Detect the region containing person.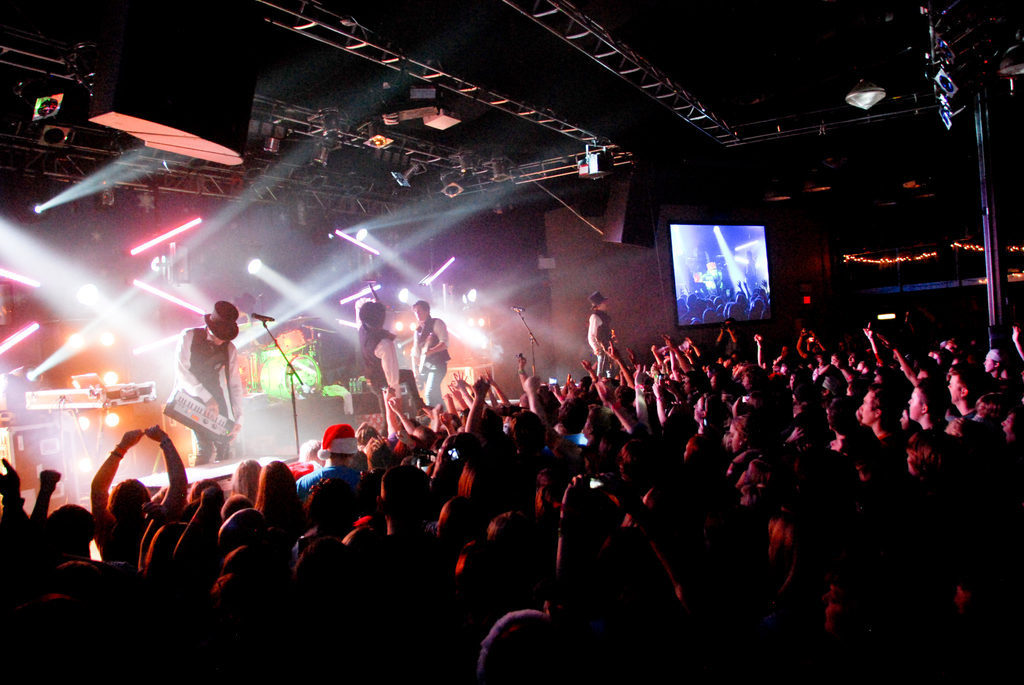
[359, 310, 397, 421].
